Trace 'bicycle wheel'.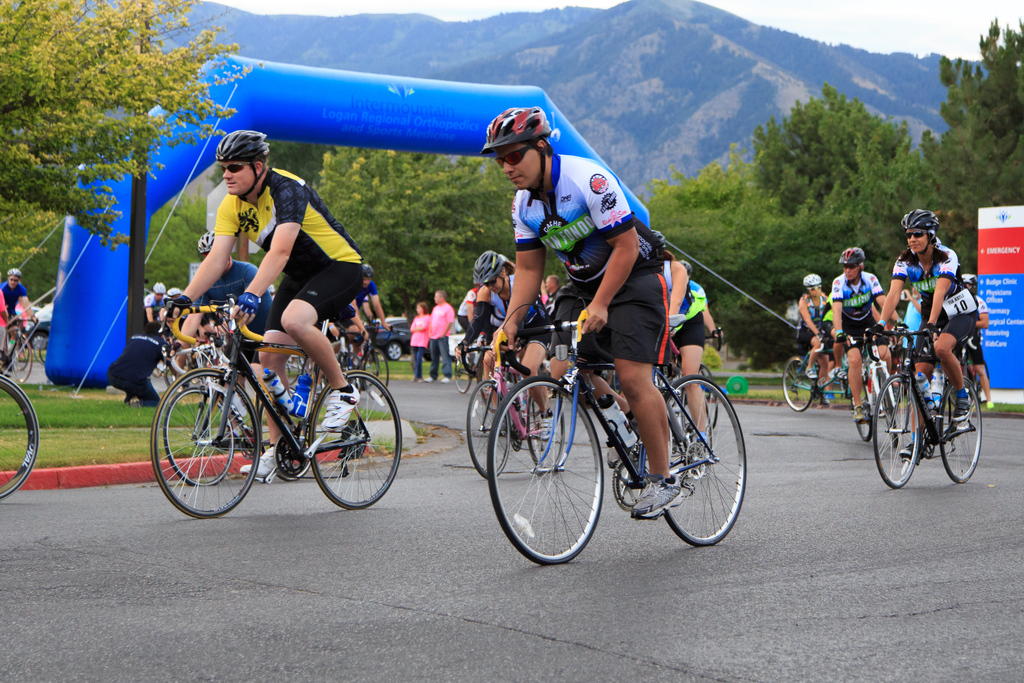
Traced to x1=0, y1=377, x2=41, y2=499.
